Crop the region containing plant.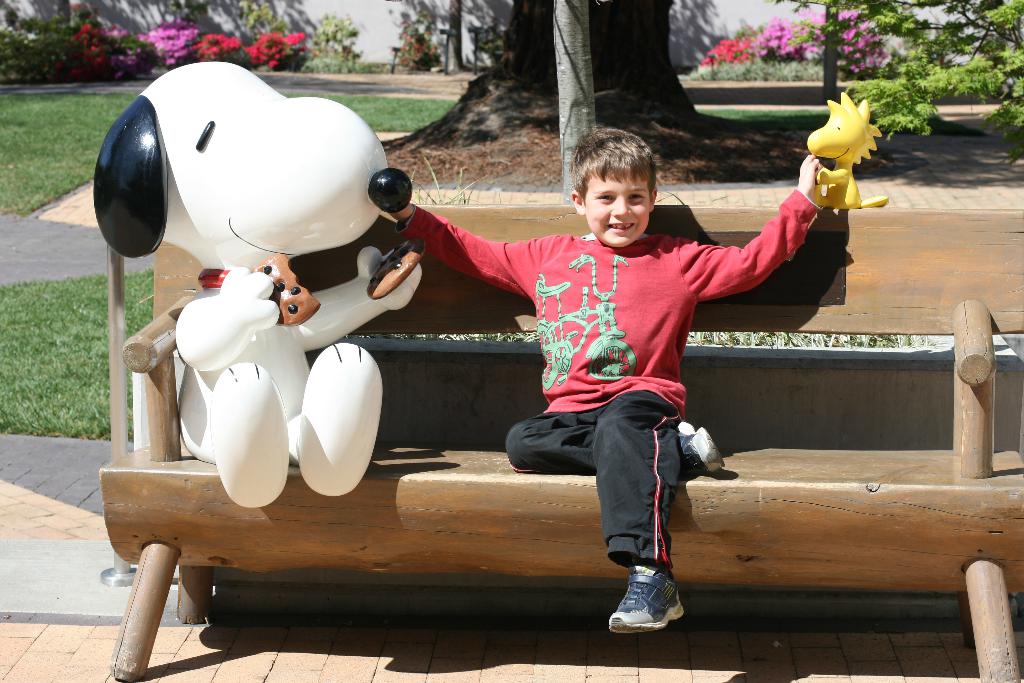
Crop region: box=[249, 12, 312, 71].
